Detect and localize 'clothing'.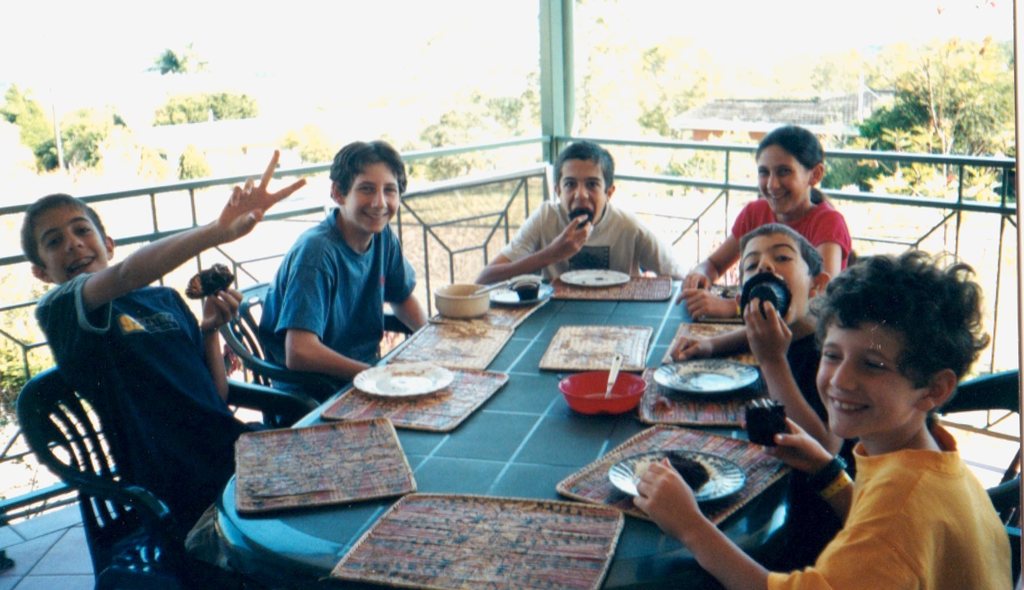
Localized at crop(785, 333, 856, 482).
